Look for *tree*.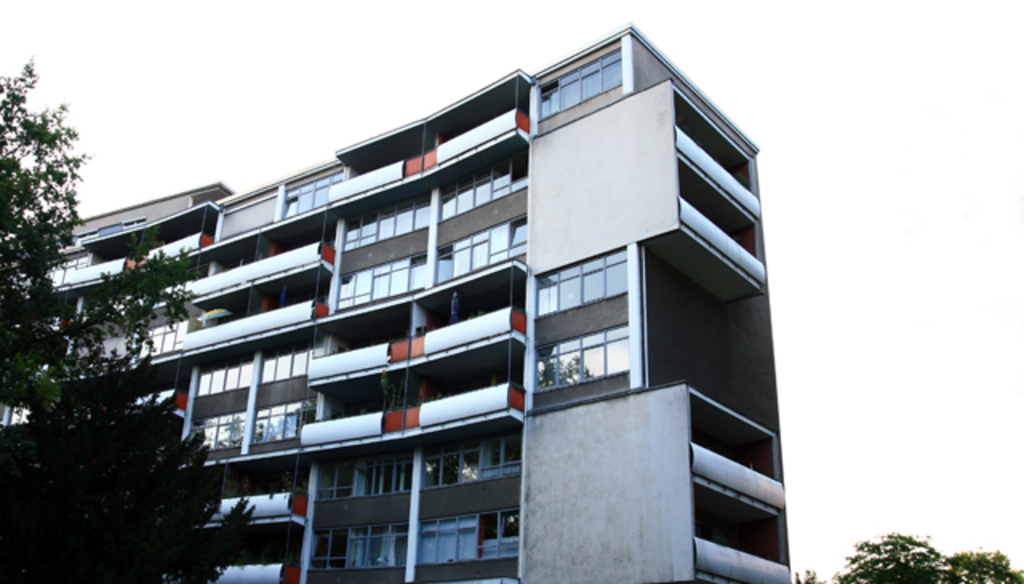
Found: (left=838, top=528, right=938, bottom=582).
